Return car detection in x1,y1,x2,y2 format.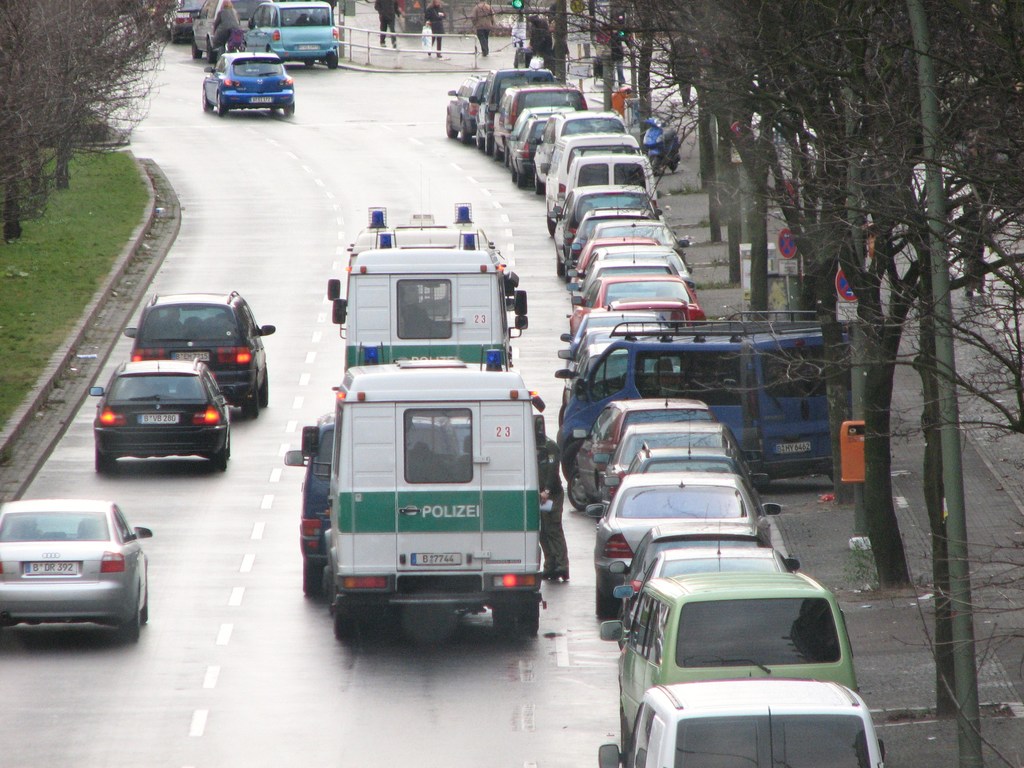
511,108,572,187.
